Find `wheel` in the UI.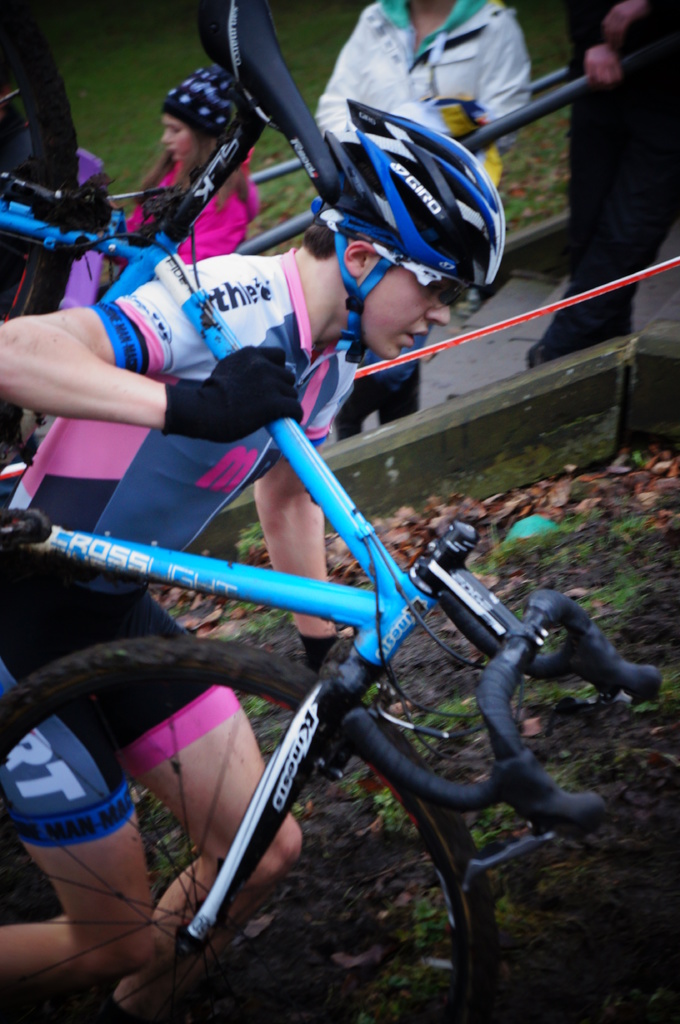
UI element at 0/643/496/1023.
